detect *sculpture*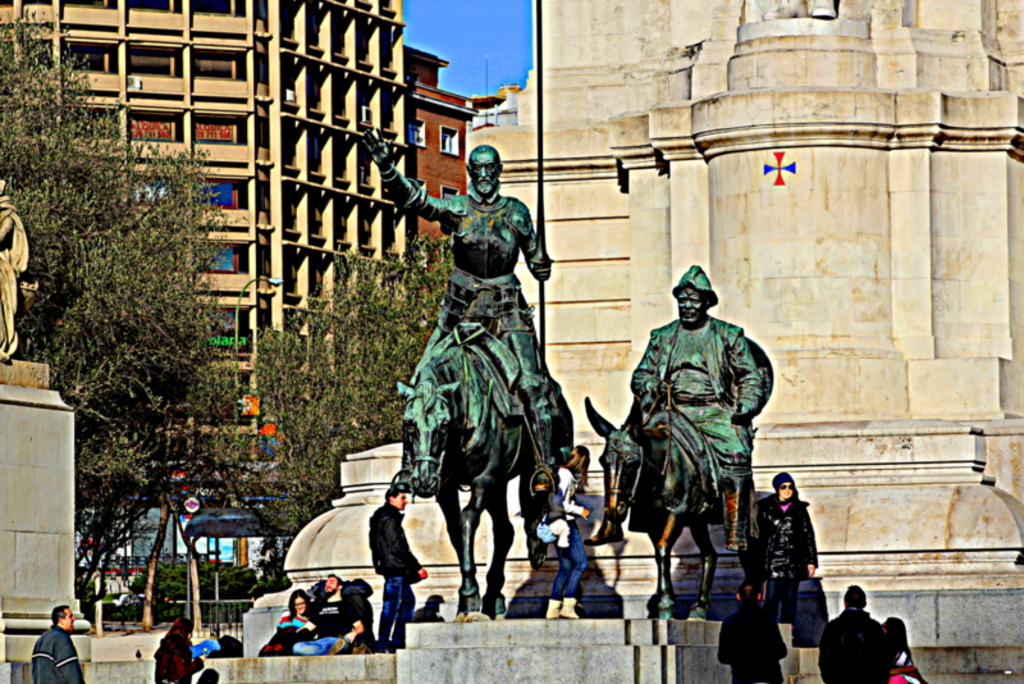
406, 154, 576, 602
